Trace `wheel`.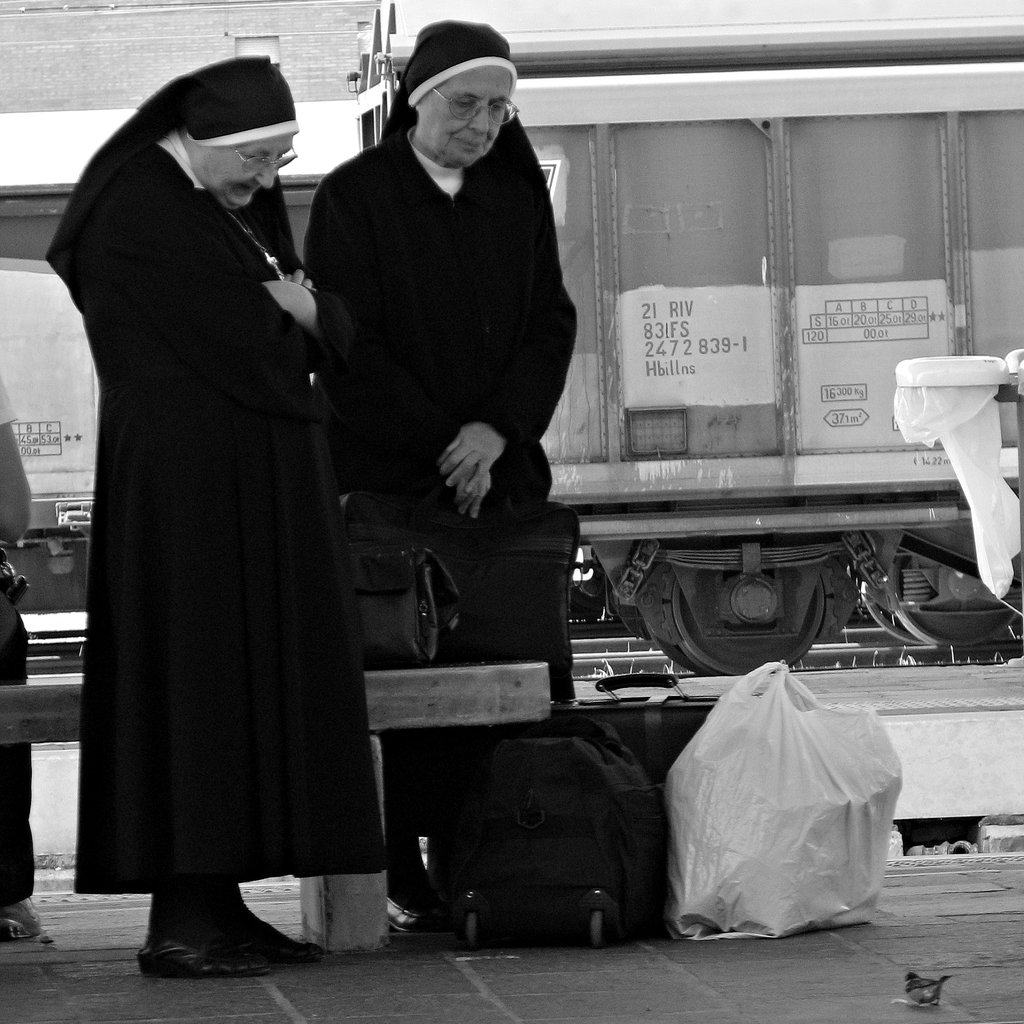
Traced to rect(612, 596, 648, 639).
